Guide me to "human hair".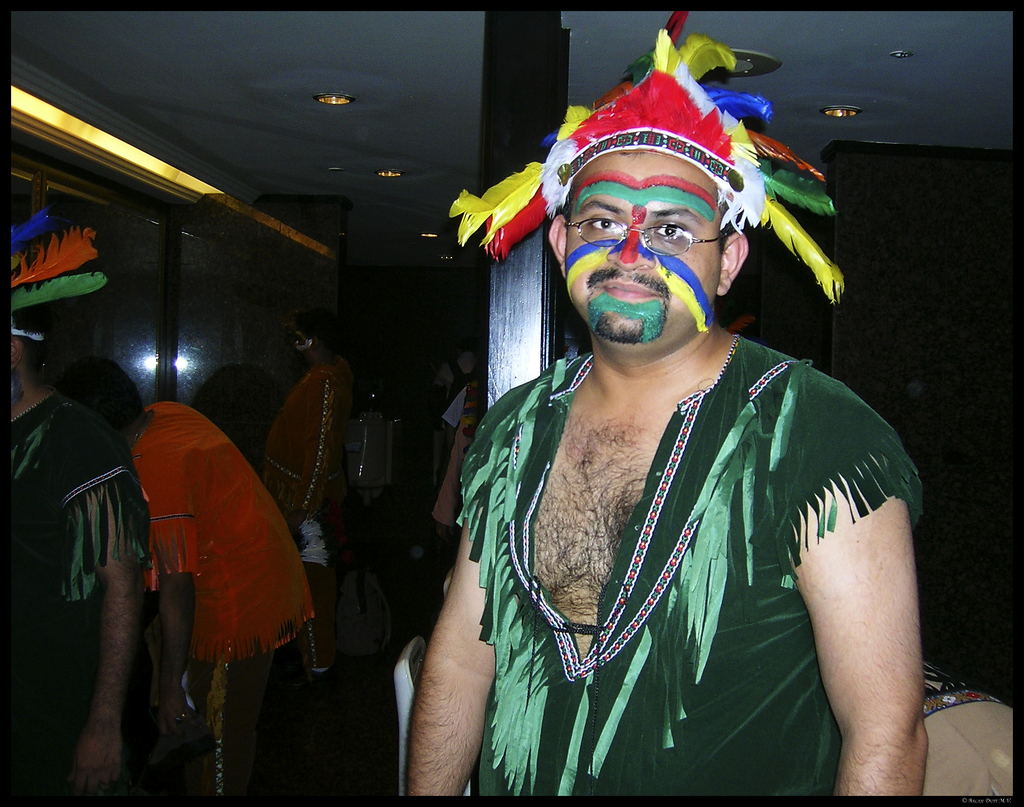
Guidance: <box>56,351,148,437</box>.
